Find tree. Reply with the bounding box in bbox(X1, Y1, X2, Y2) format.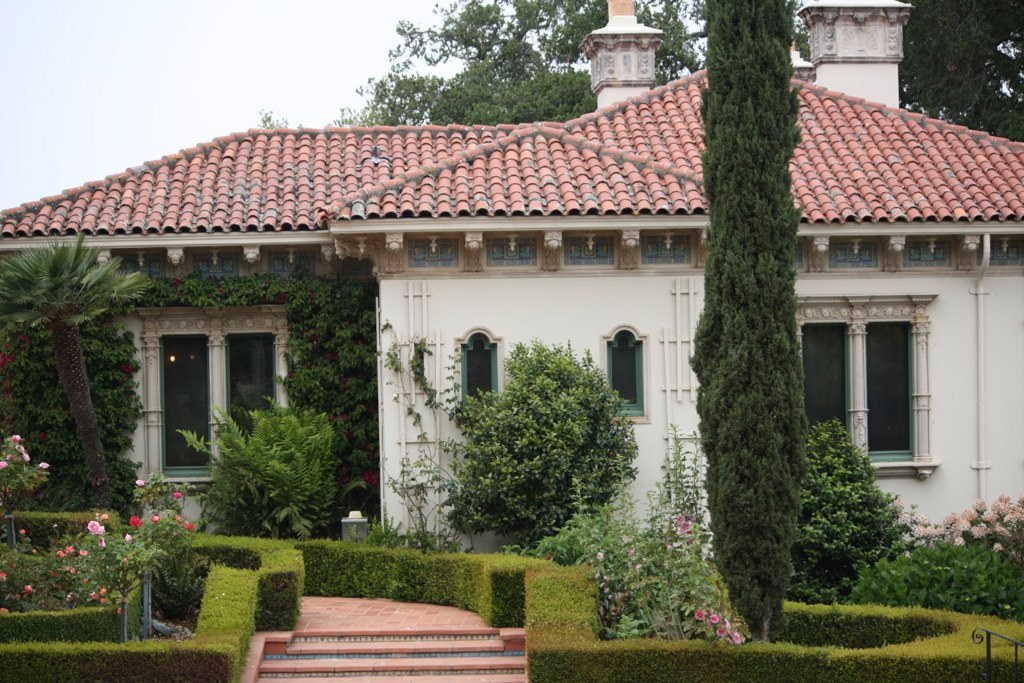
bbox(177, 394, 339, 540).
